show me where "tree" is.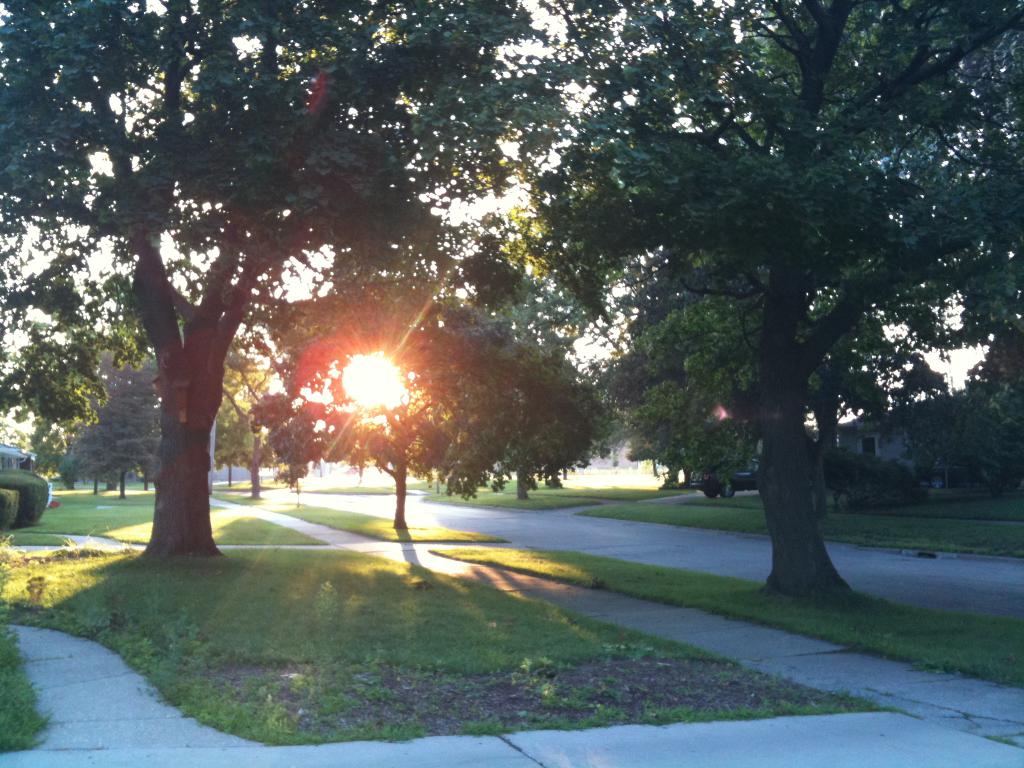
"tree" is at [x1=0, y1=0, x2=560, y2=556].
